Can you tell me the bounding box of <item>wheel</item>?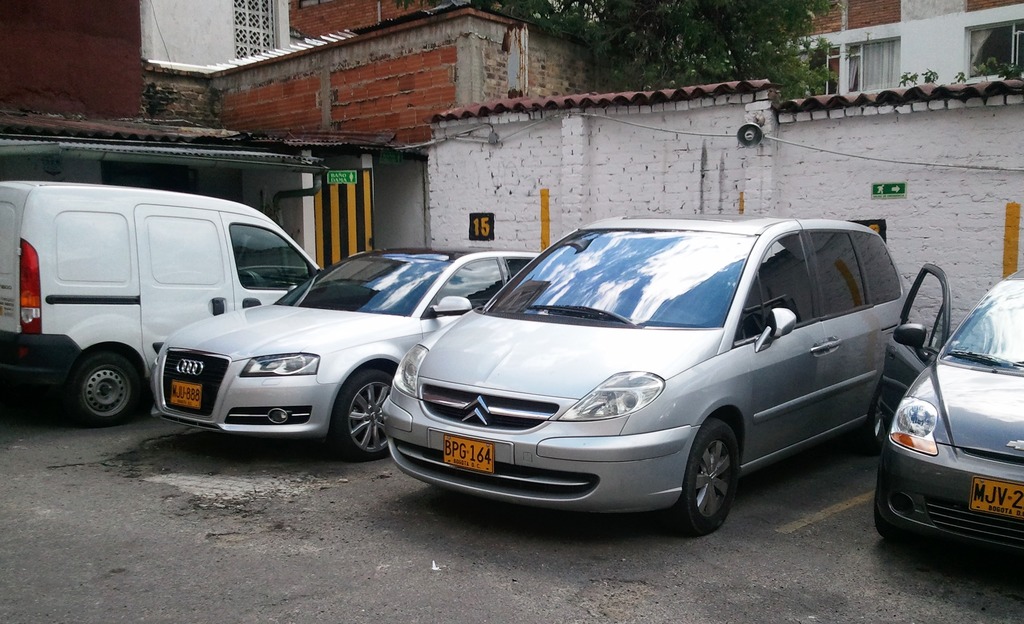
[left=333, top=374, right=384, bottom=462].
